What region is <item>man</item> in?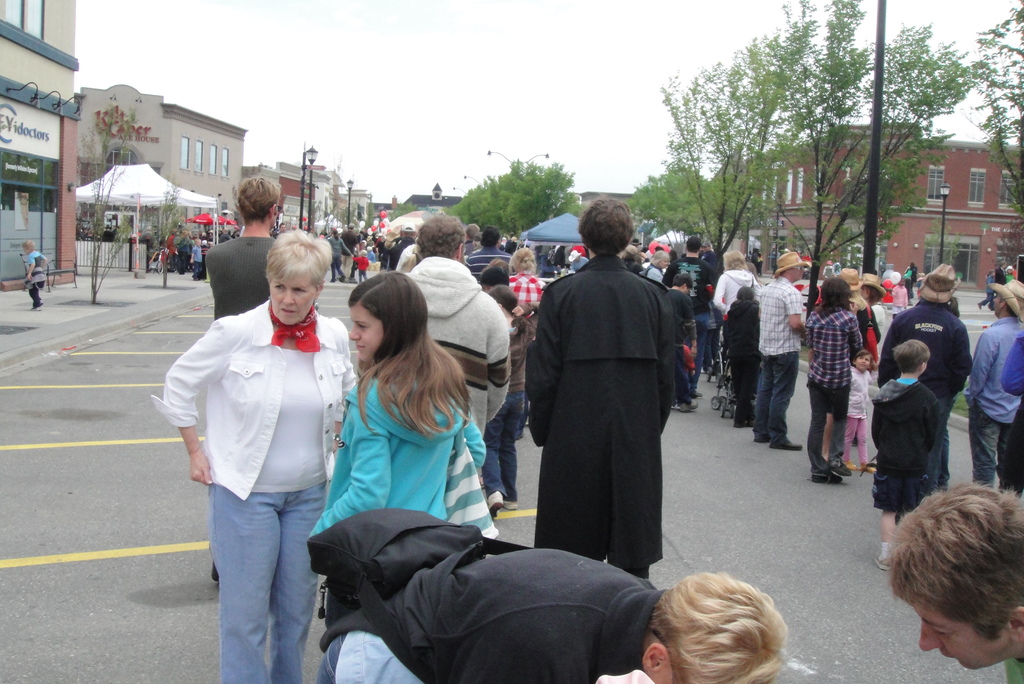
(x1=301, y1=225, x2=308, y2=234).
